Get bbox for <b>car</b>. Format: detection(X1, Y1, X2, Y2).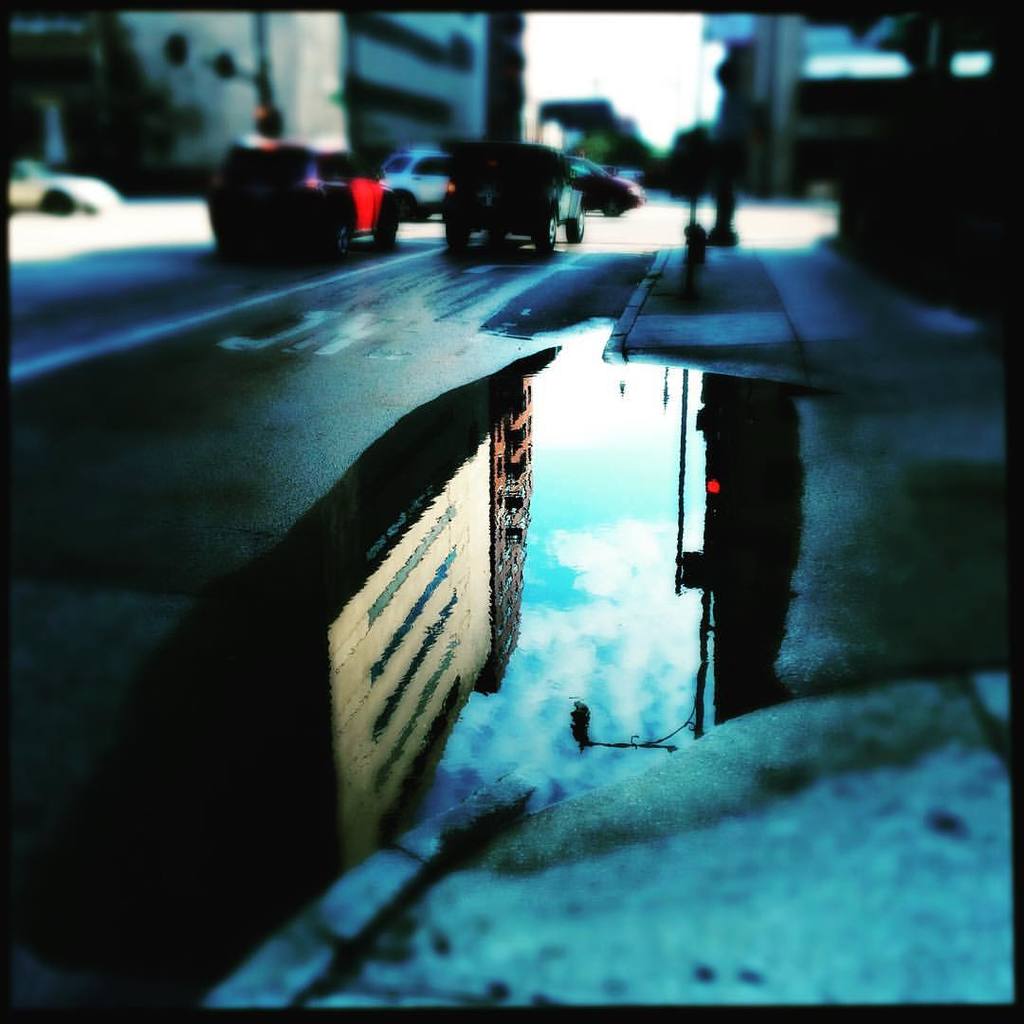
detection(5, 157, 120, 214).
